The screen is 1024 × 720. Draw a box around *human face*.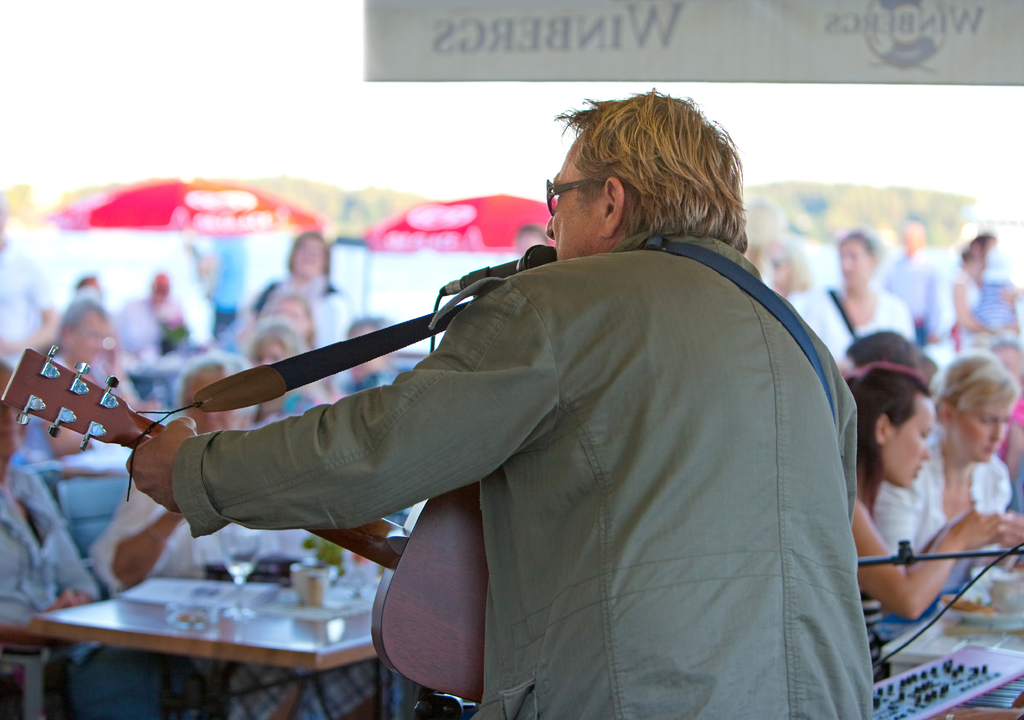
[left=292, top=236, right=324, bottom=274].
